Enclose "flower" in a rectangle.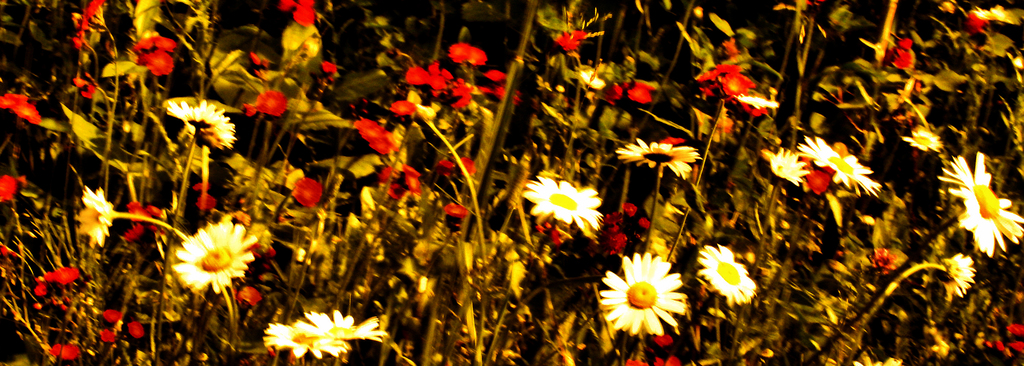
625:358:648:365.
